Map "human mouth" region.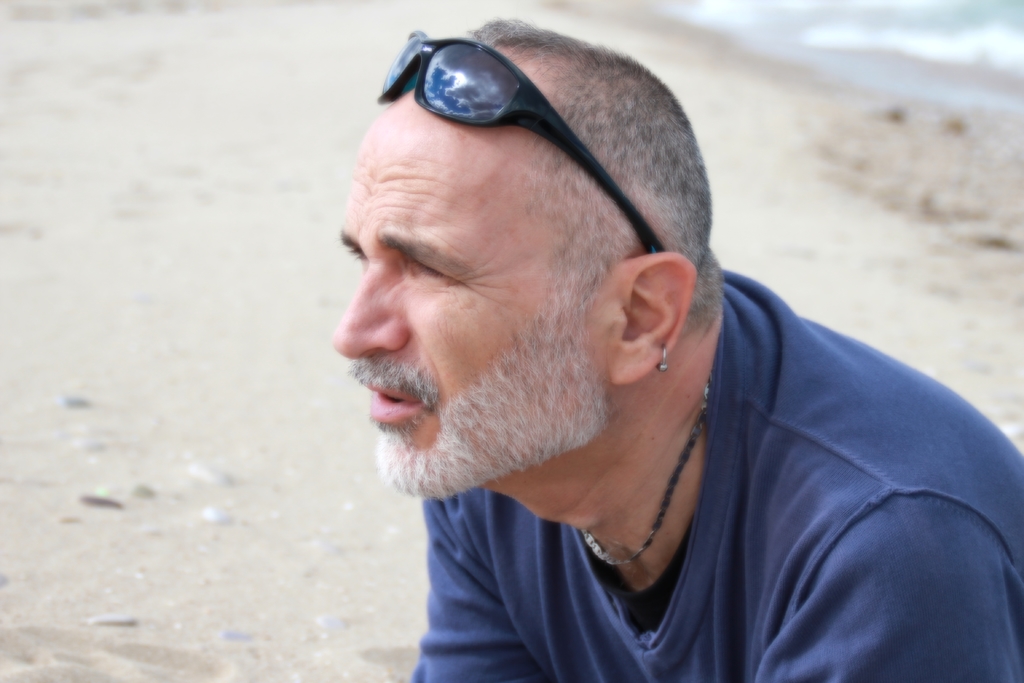
Mapped to detection(344, 360, 441, 448).
